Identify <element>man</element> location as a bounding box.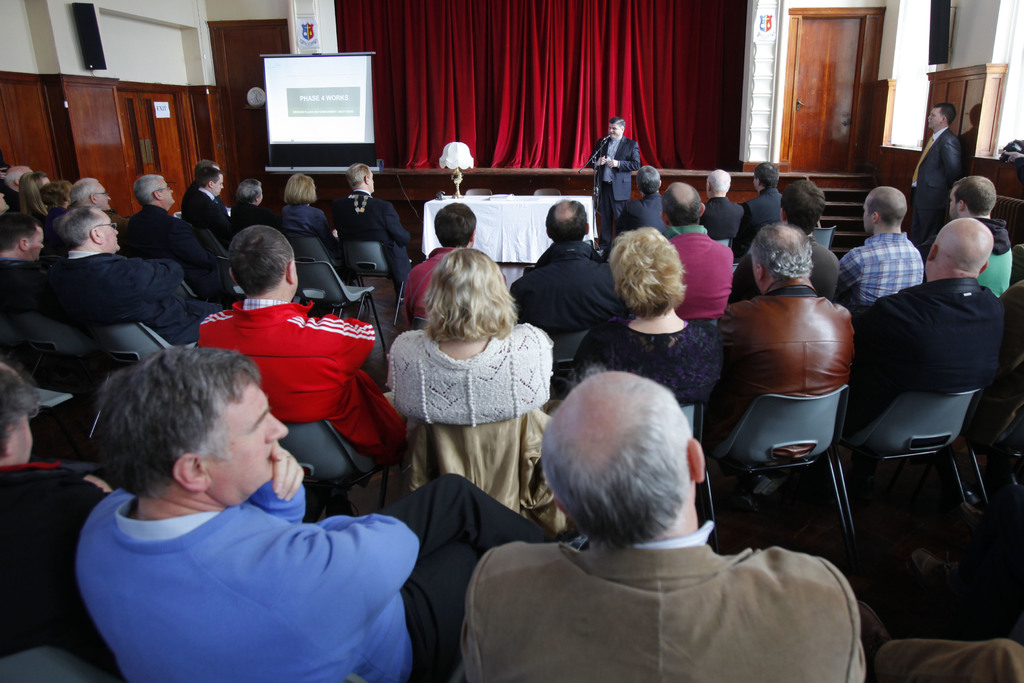
[737,158,790,231].
